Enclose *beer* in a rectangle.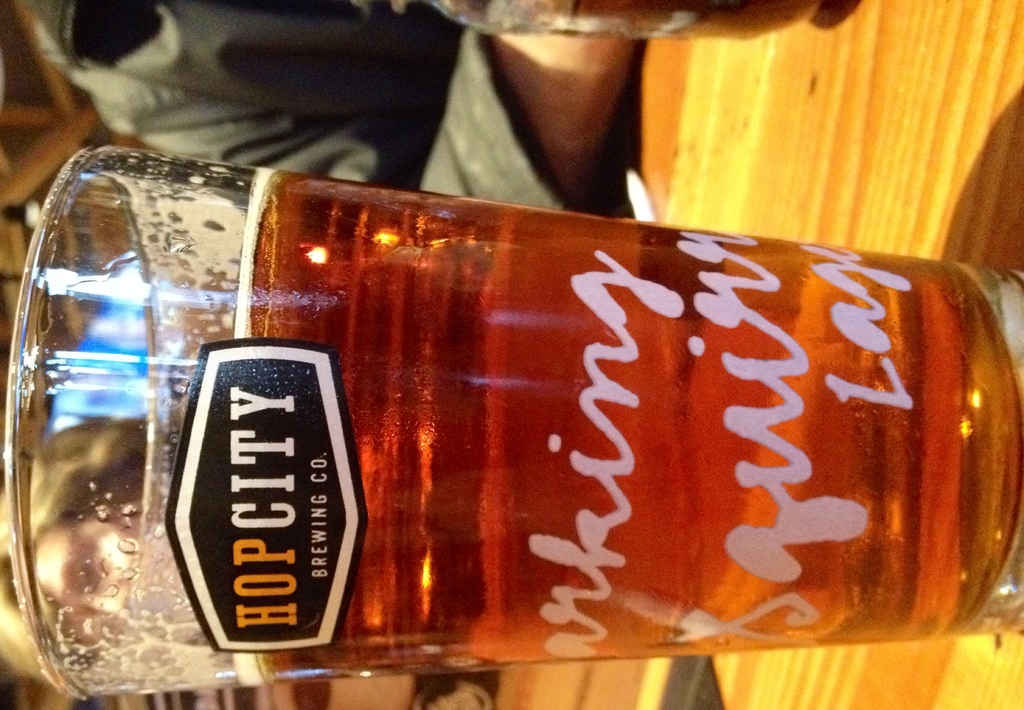
[left=235, top=222, right=1023, bottom=658].
